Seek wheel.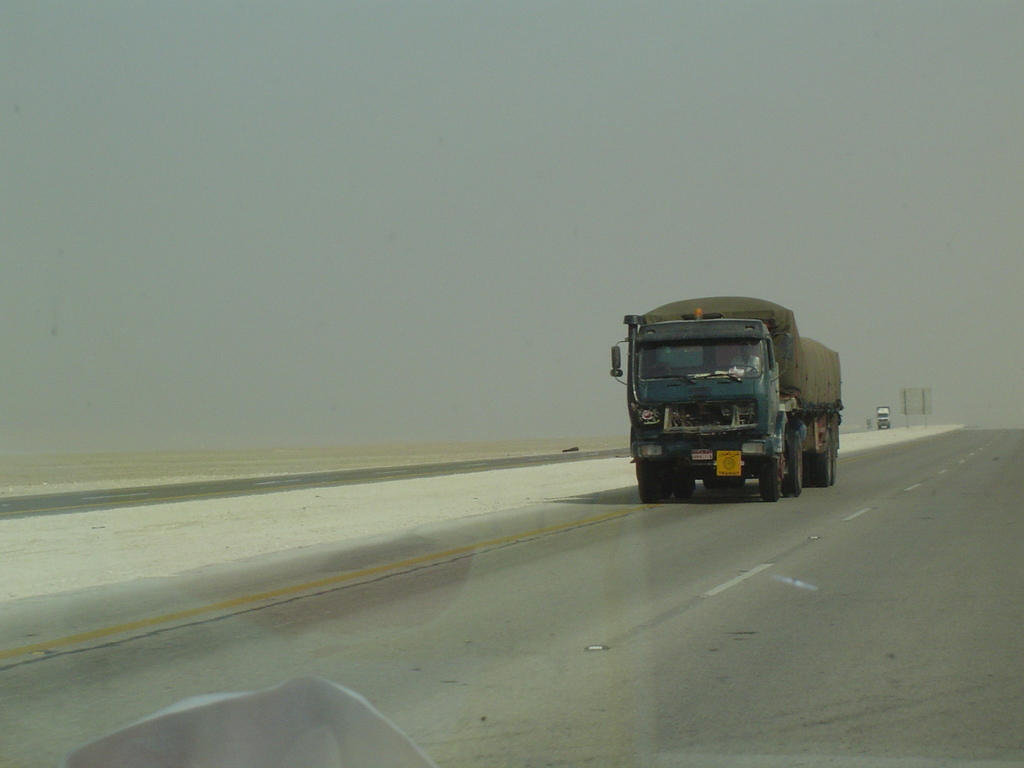
(659,465,673,497).
